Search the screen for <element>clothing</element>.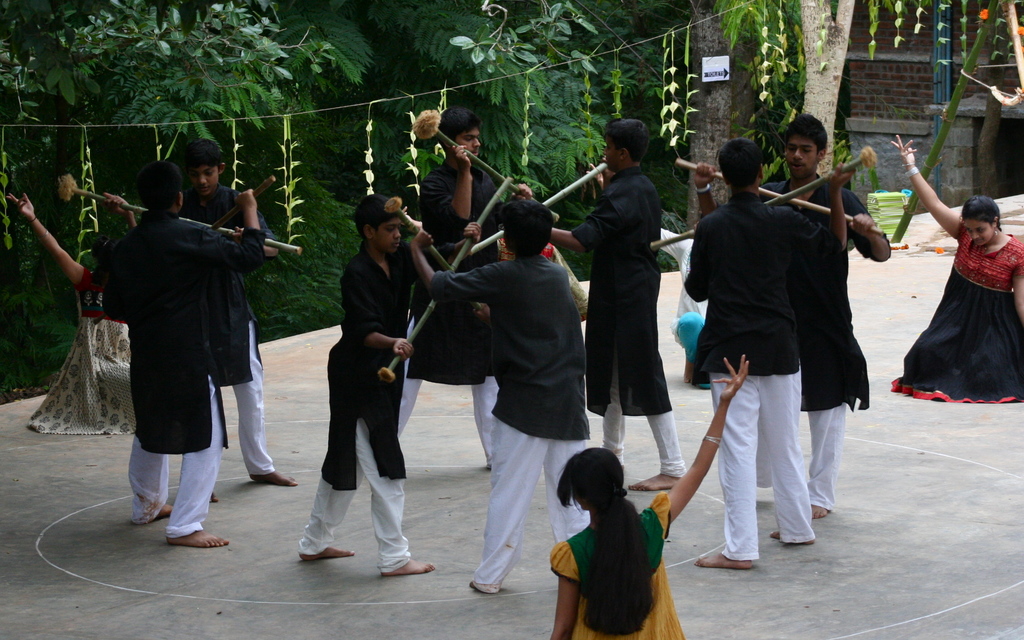
Found at pyautogui.locateOnScreen(182, 188, 278, 479).
